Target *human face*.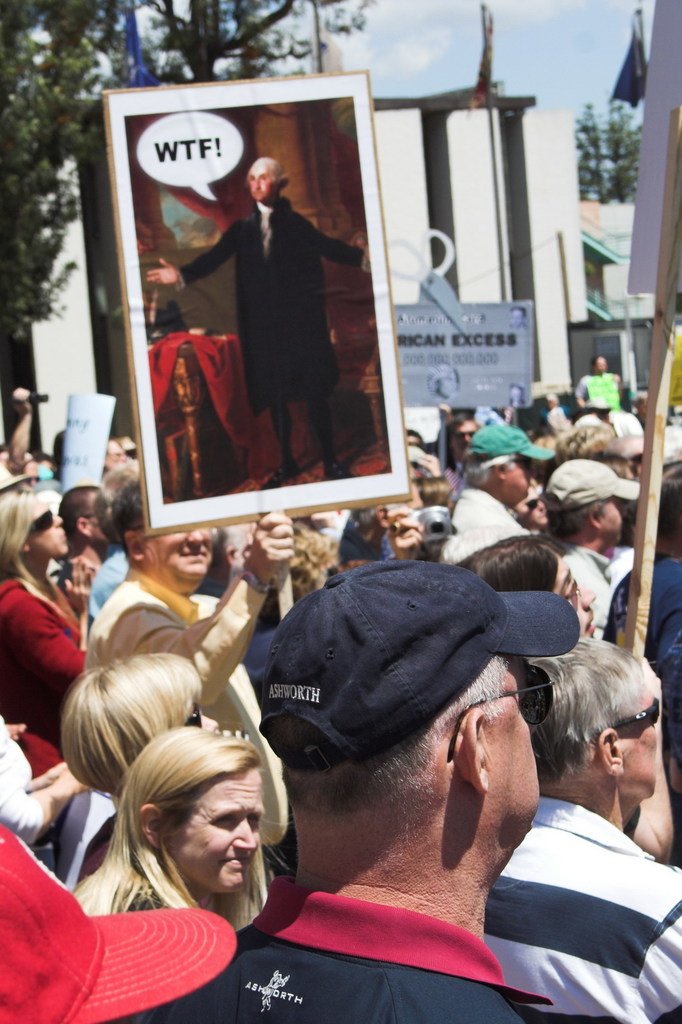
Target region: detection(605, 497, 622, 545).
